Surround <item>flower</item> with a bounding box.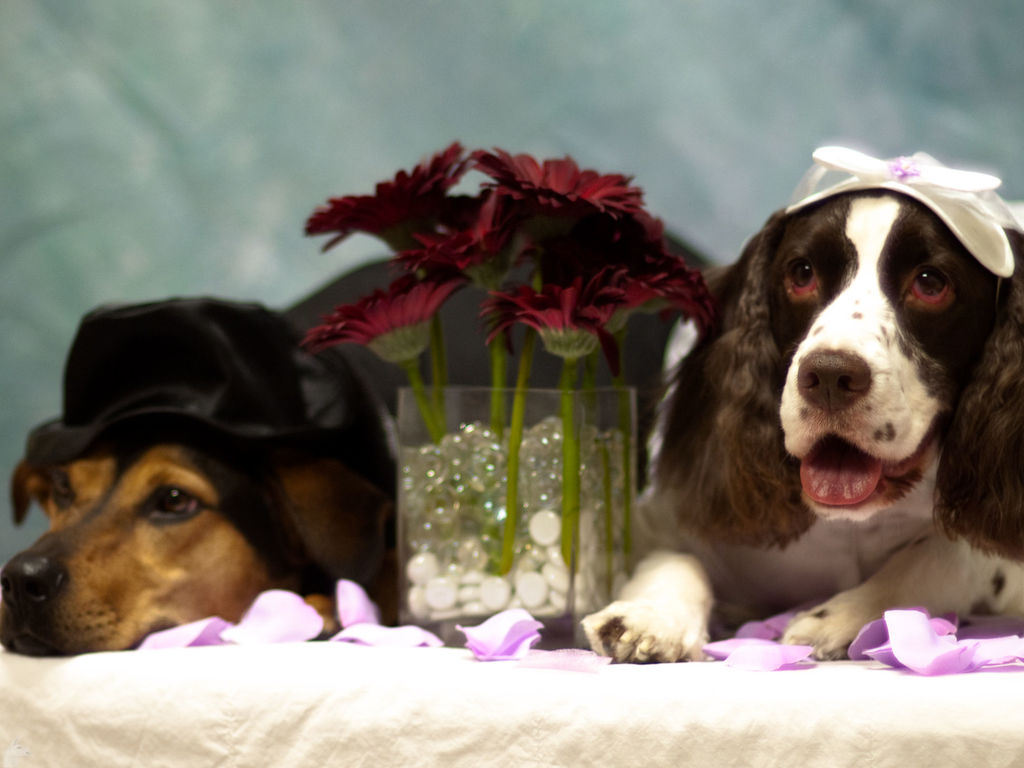
bbox(472, 150, 674, 275).
